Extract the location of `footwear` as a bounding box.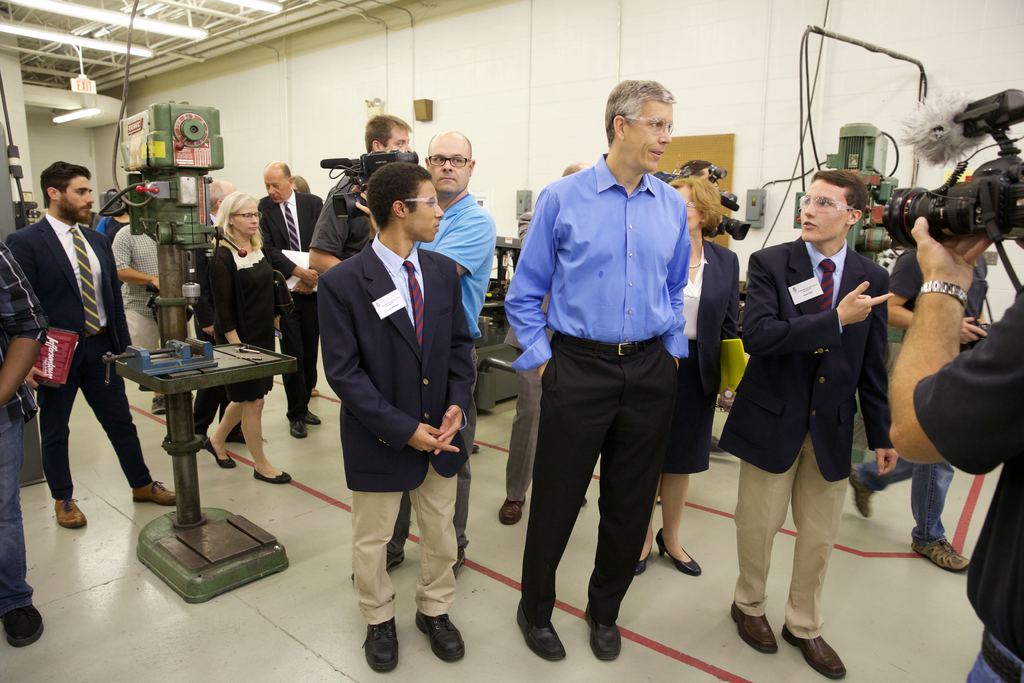
655 528 703 575.
